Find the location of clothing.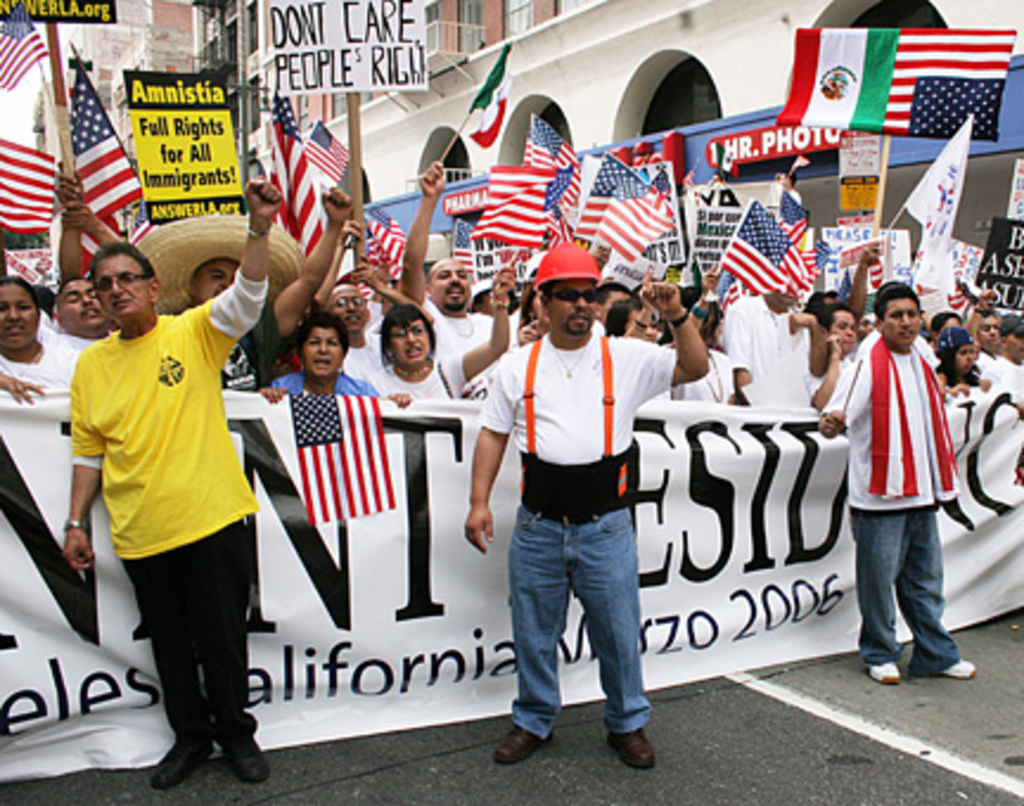
Location: [258, 365, 370, 384].
